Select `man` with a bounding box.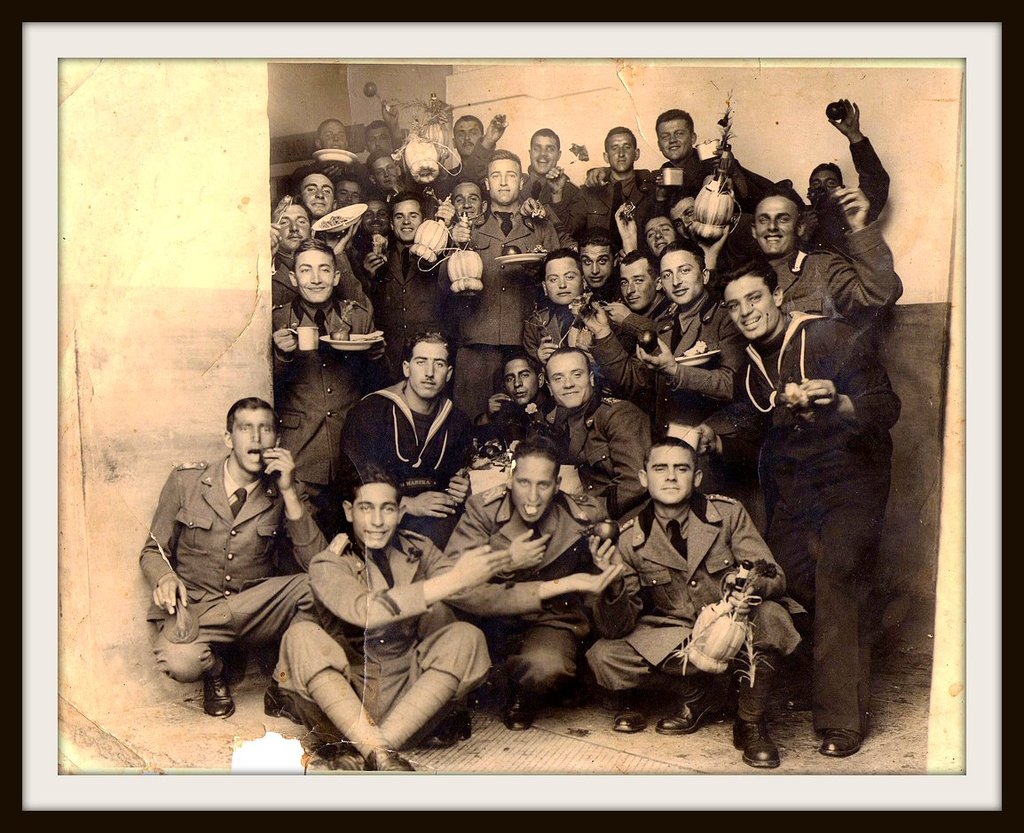
bbox=[607, 248, 664, 332].
